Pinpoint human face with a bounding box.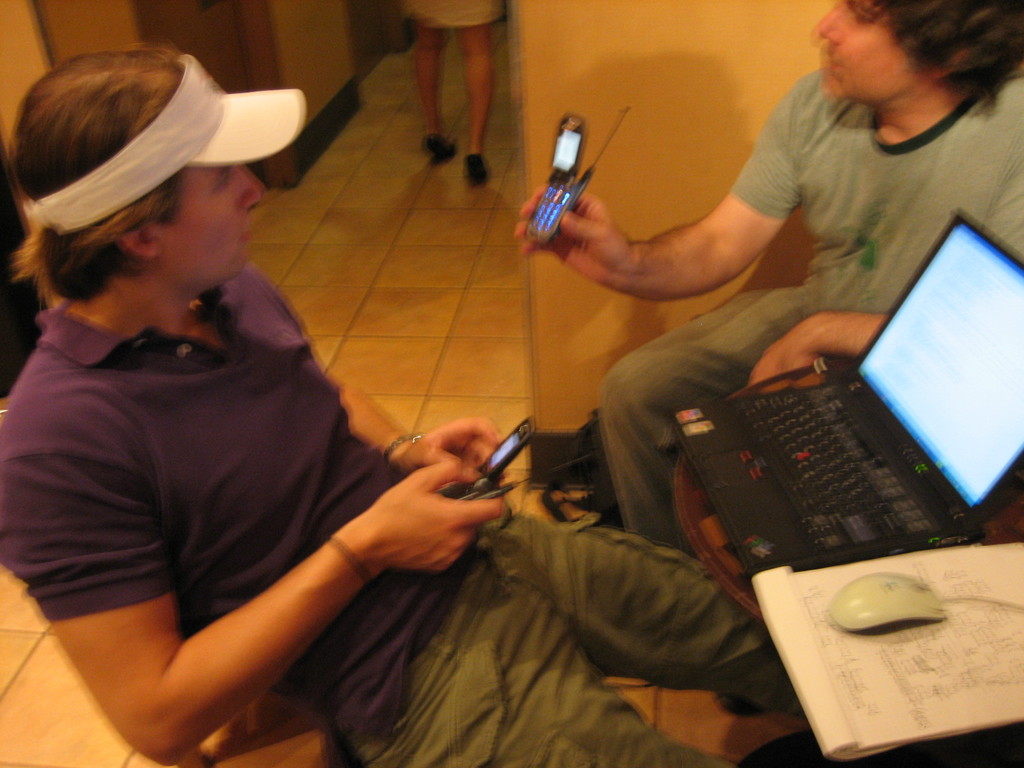
bbox=(813, 0, 928, 95).
